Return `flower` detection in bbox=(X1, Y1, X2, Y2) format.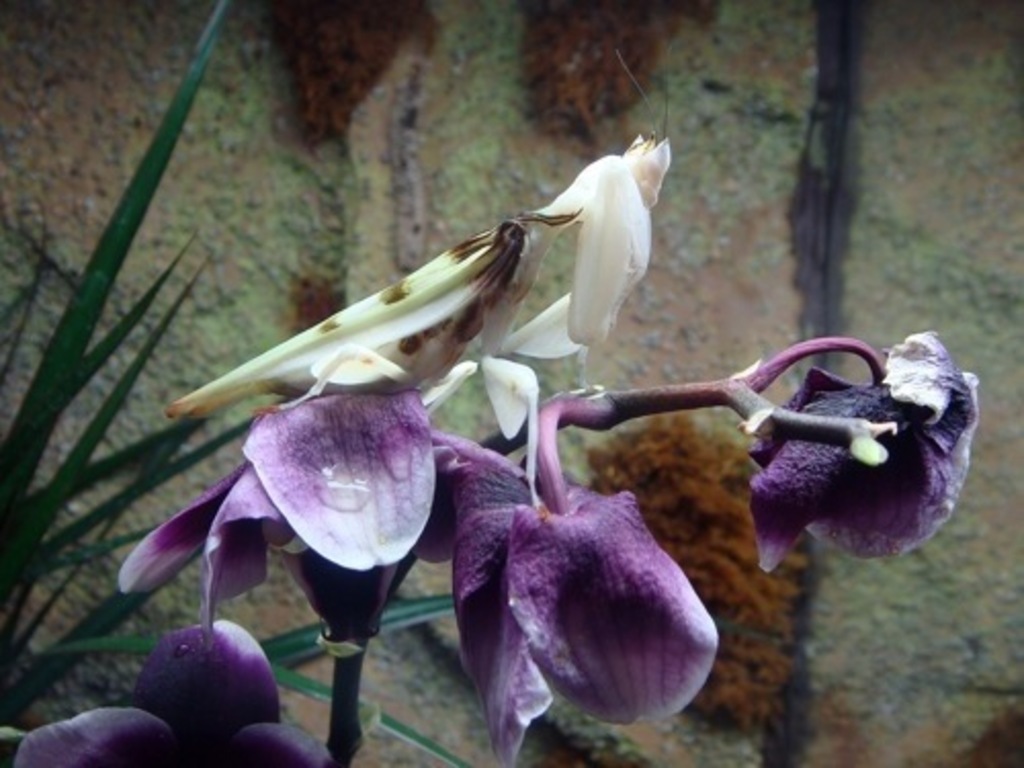
bbox=(4, 608, 336, 766).
